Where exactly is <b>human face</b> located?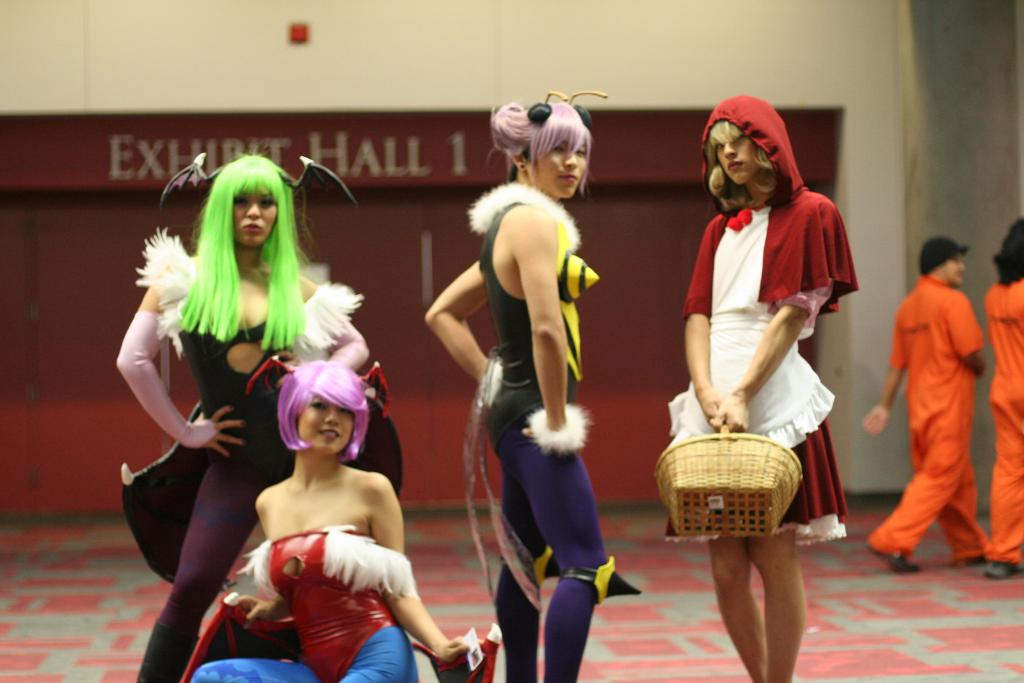
Its bounding box is left=538, top=141, right=590, bottom=197.
